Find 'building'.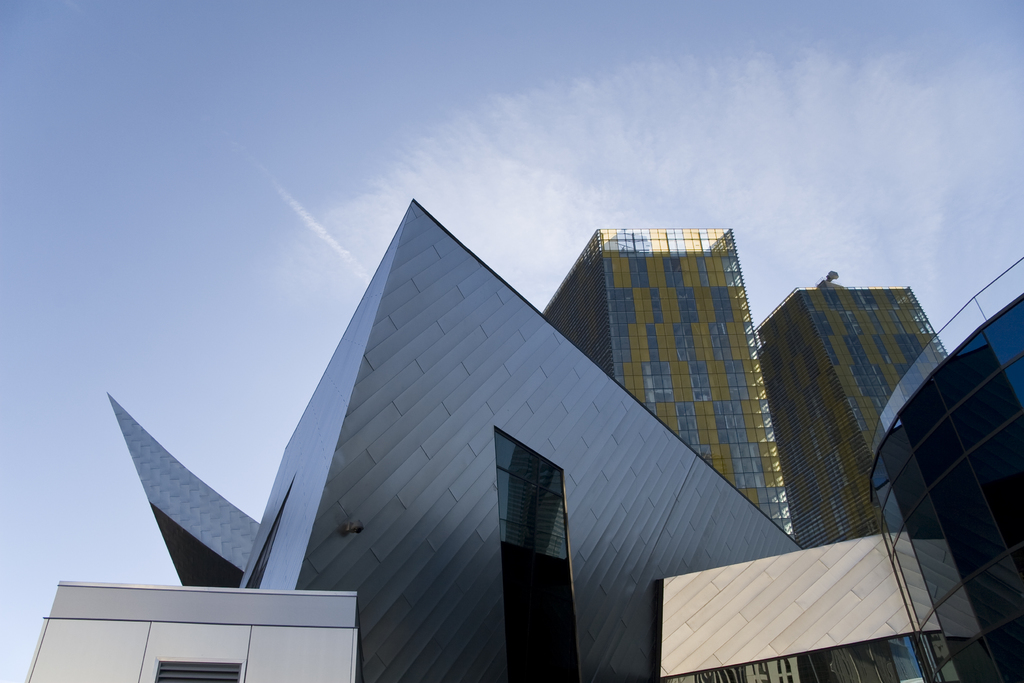
box=[111, 197, 926, 682].
